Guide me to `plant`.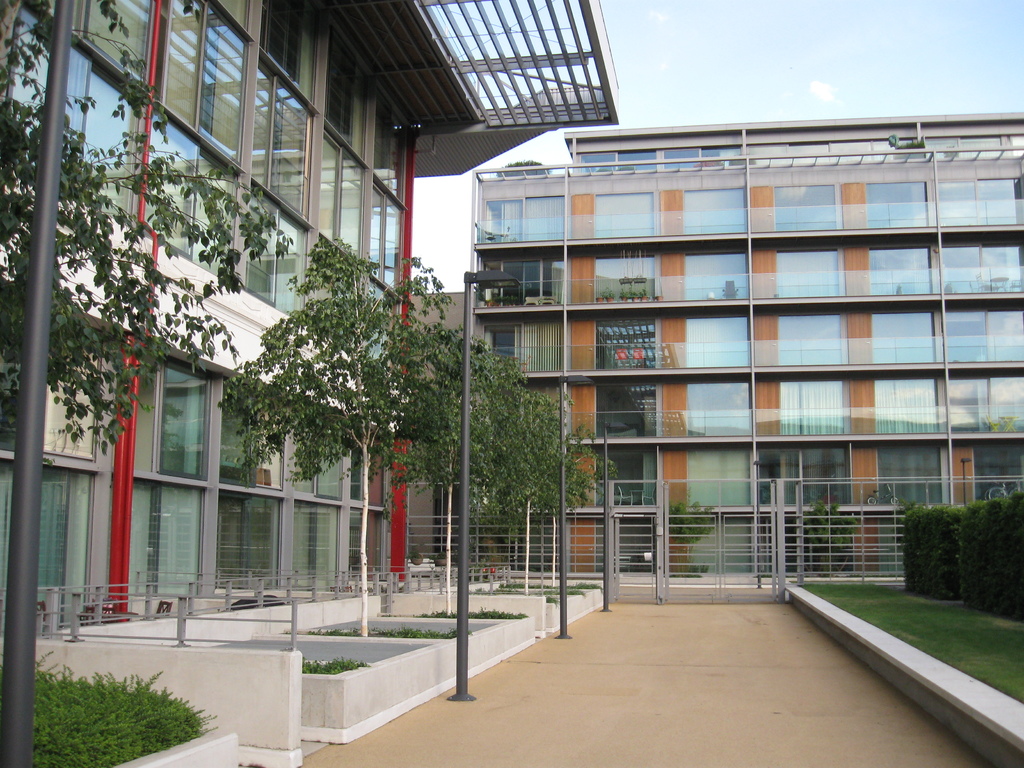
Guidance: 510/575/593/587.
